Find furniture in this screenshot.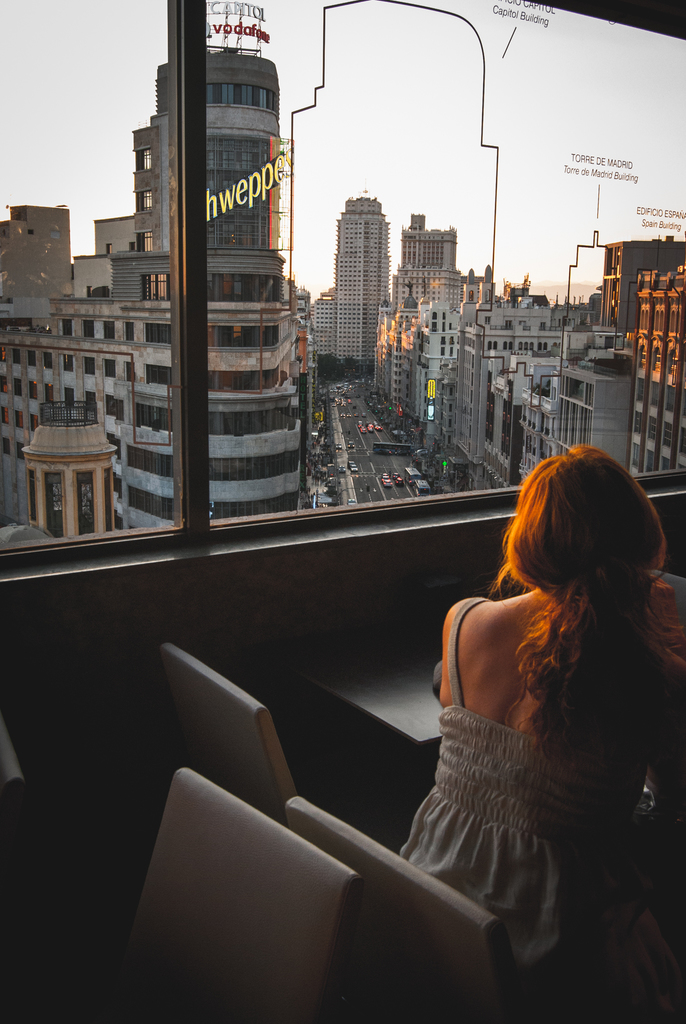
The bounding box for furniture is x1=285 y1=796 x2=521 y2=1023.
